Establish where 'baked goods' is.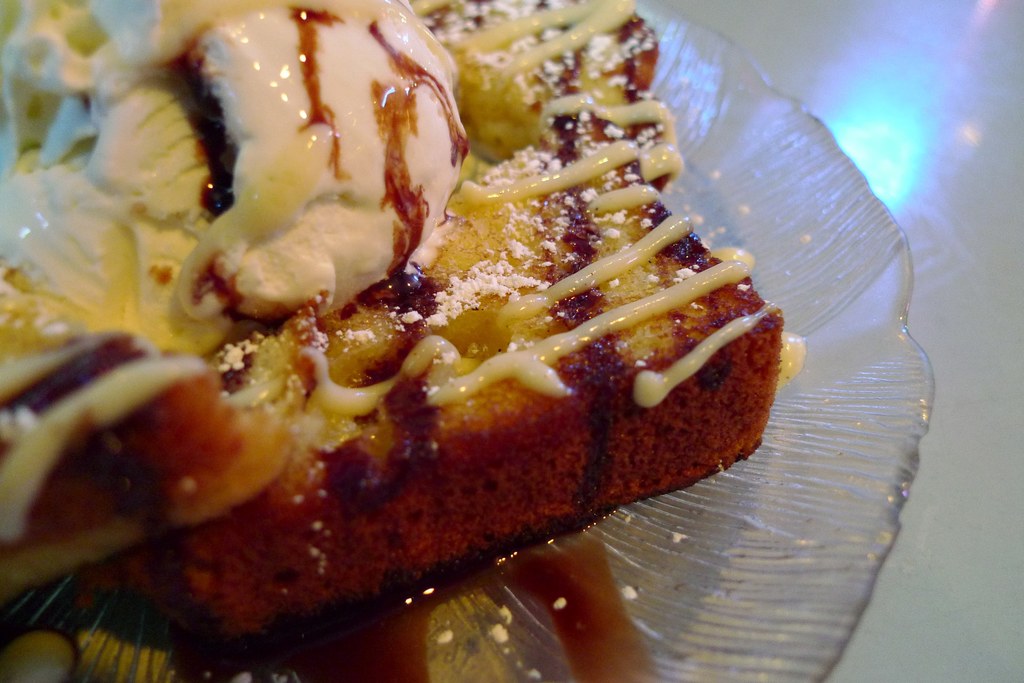
Established at 0/0/806/682.
